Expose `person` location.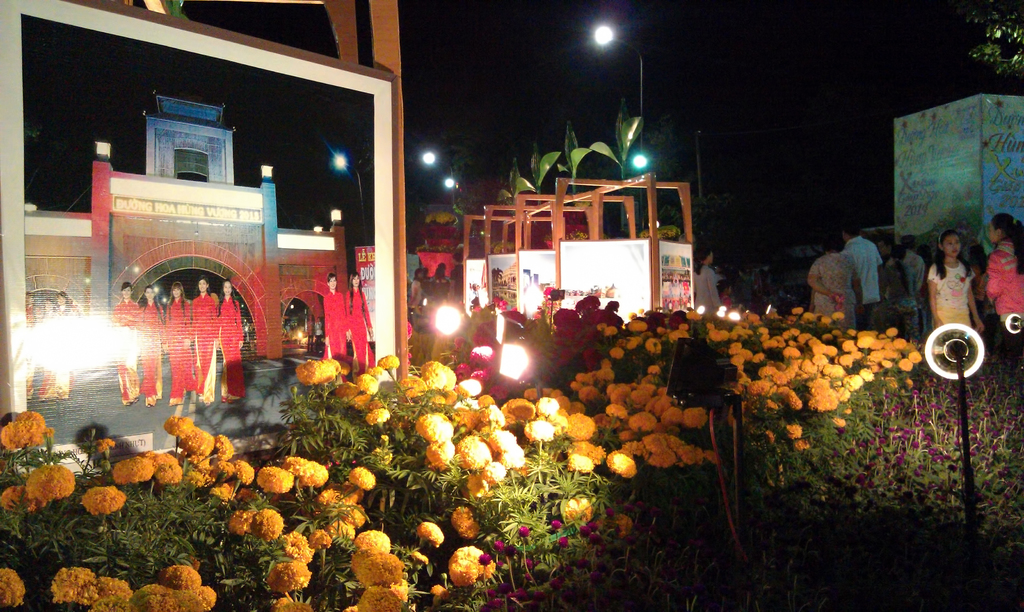
Exposed at {"left": 449, "top": 252, "right": 465, "bottom": 304}.
